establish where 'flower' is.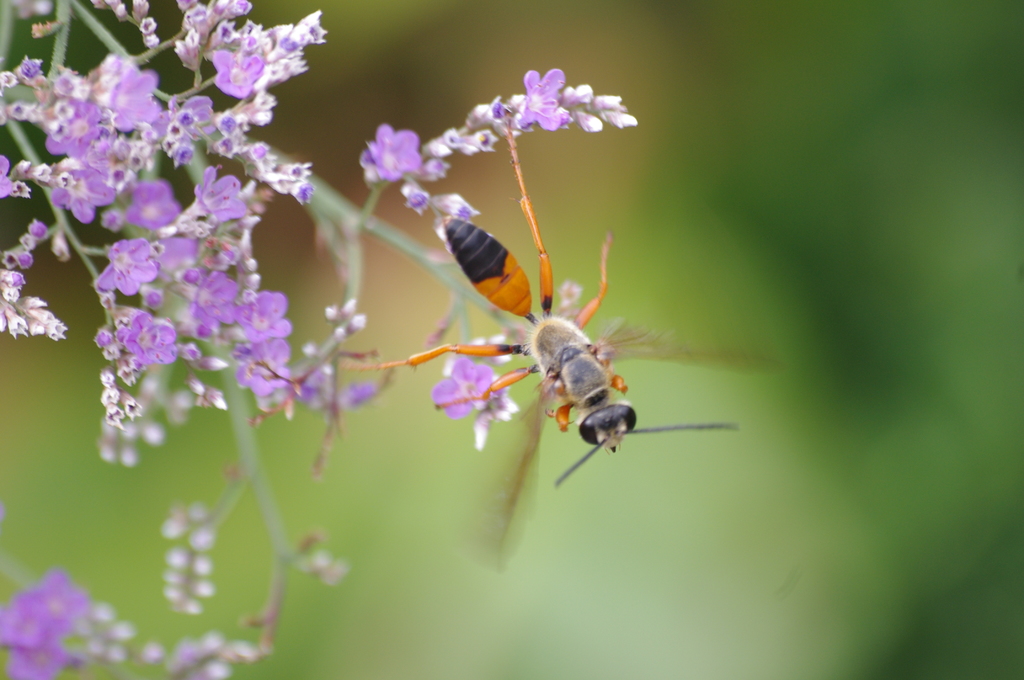
Established at {"left": 433, "top": 356, "right": 518, "bottom": 446}.
